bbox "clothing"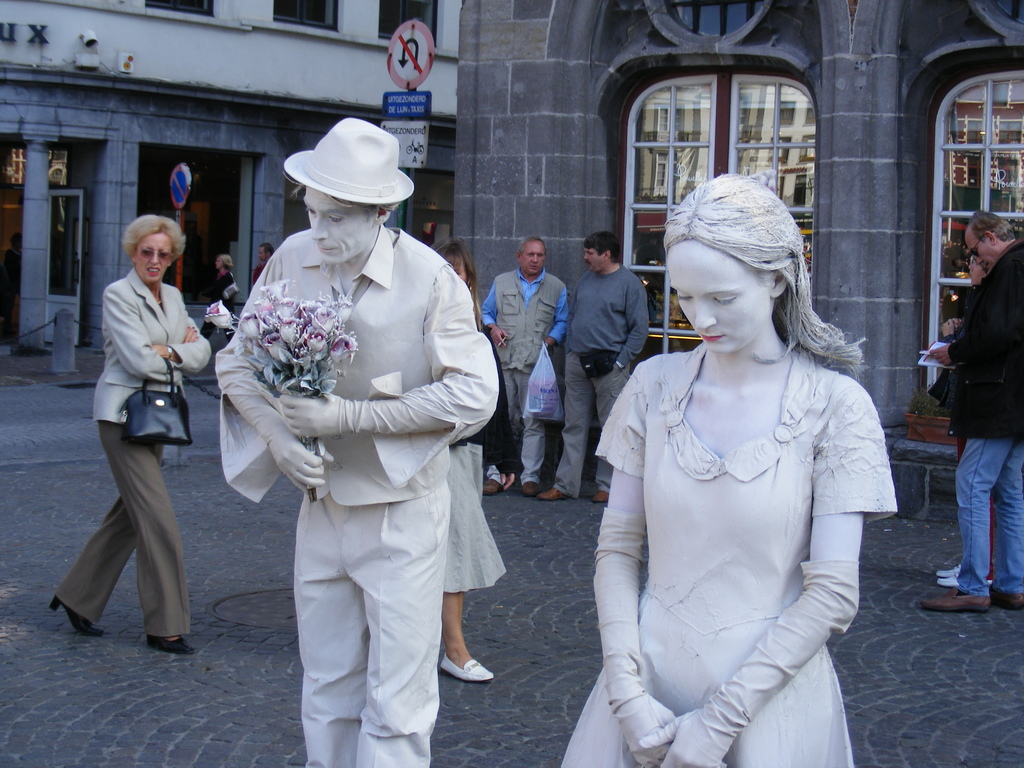
(221,188,502,717)
